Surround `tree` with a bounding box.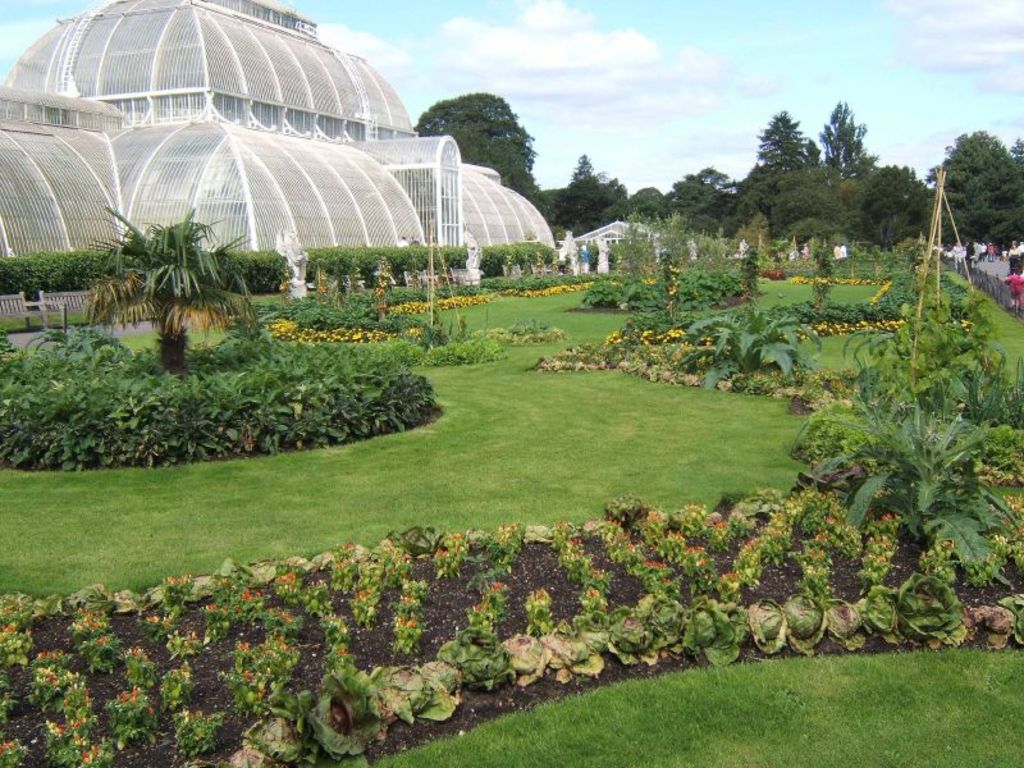
detection(730, 209, 772, 257).
